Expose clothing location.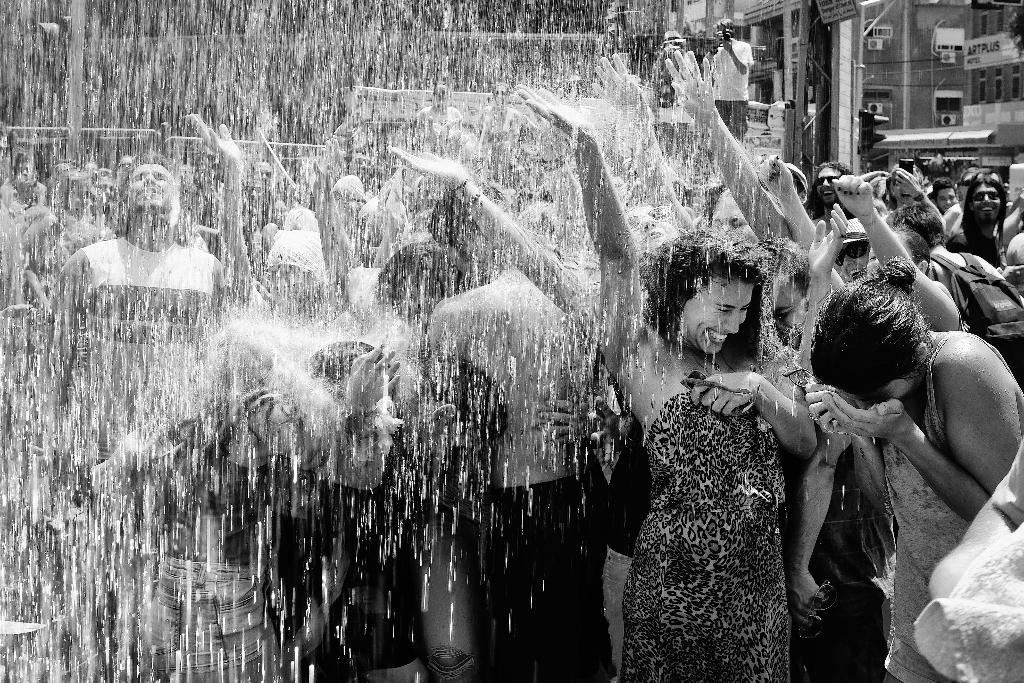
Exposed at 58/226/246/497.
